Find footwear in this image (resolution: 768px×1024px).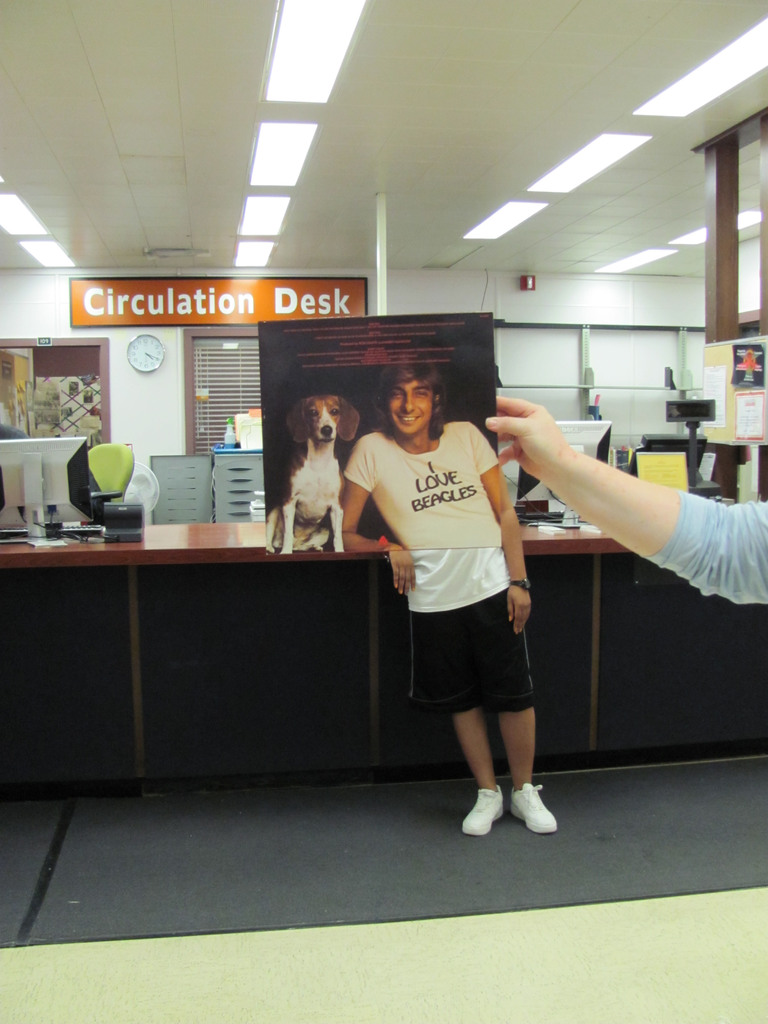
461,781,507,841.
